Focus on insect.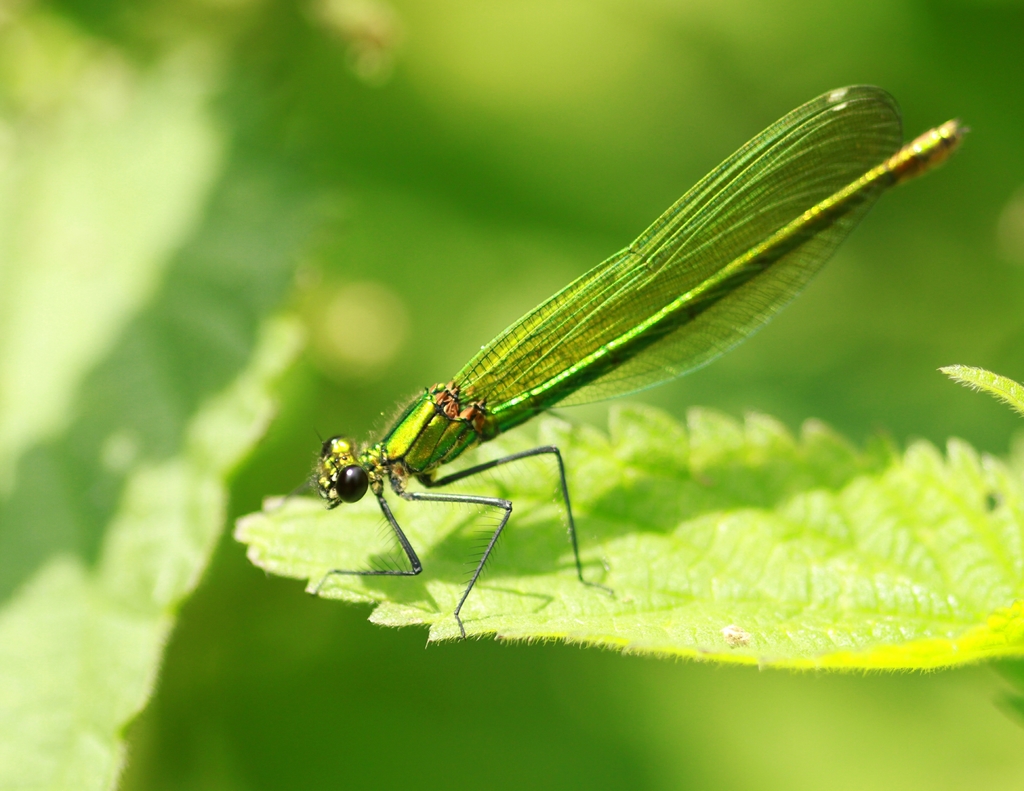
Focused at bbox=(287, 84, 982, 644).
